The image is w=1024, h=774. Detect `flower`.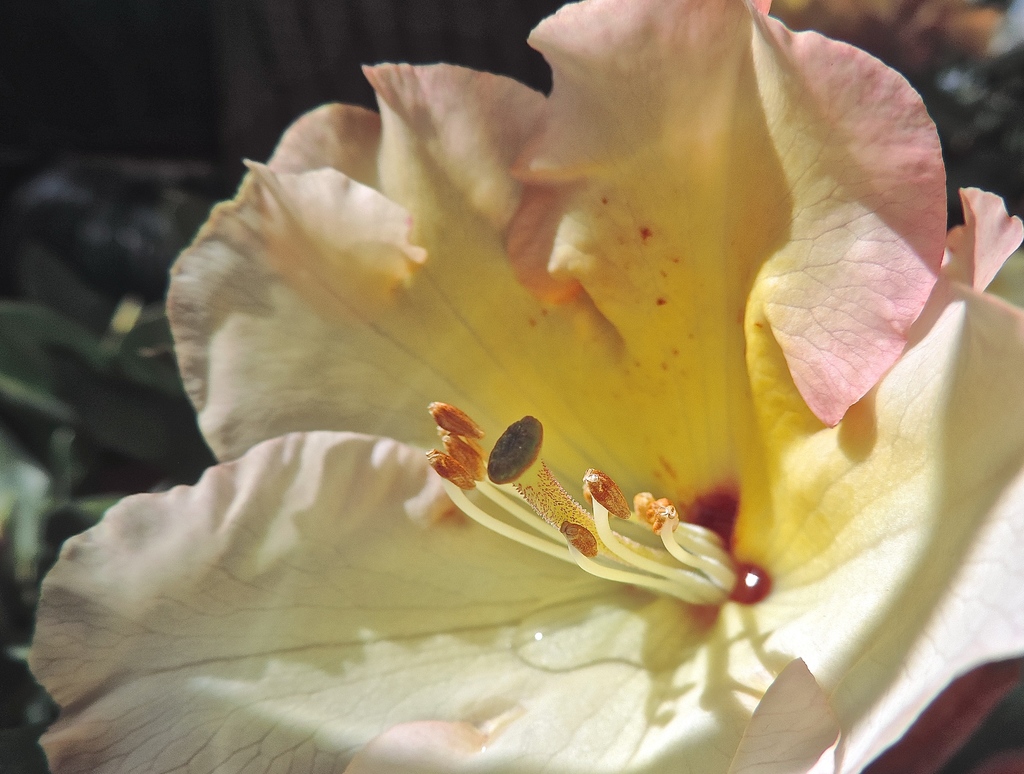
Detection: 0/2/1023/773.
